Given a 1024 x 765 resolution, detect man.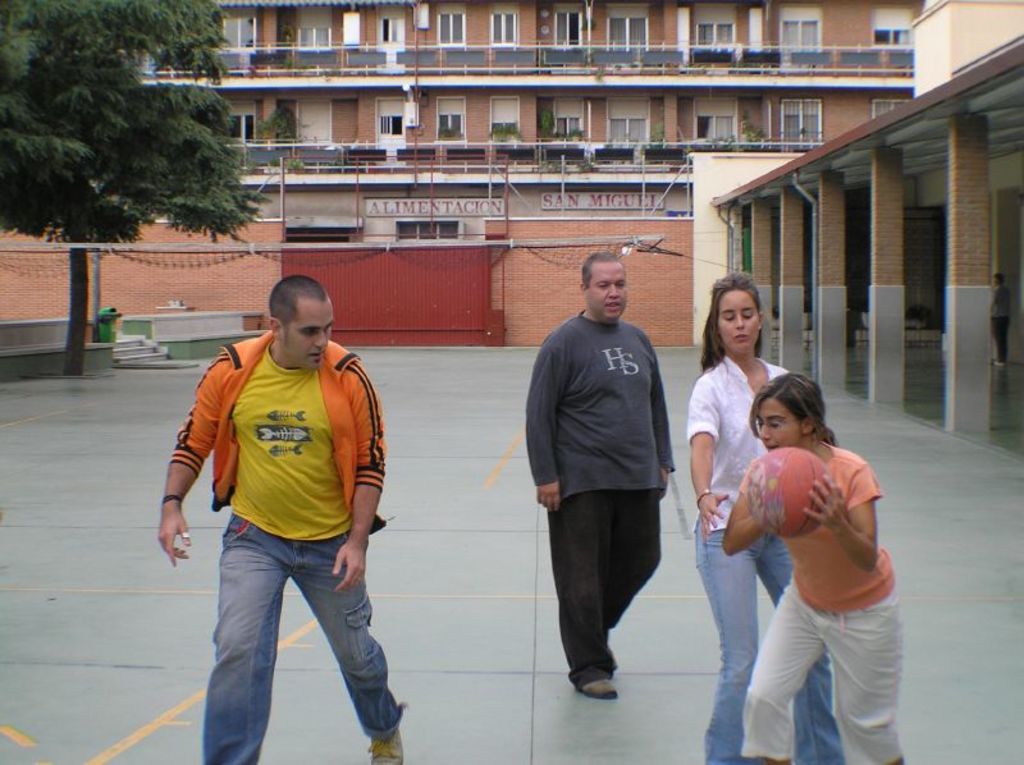
rect(525, 251, 677, 700).
